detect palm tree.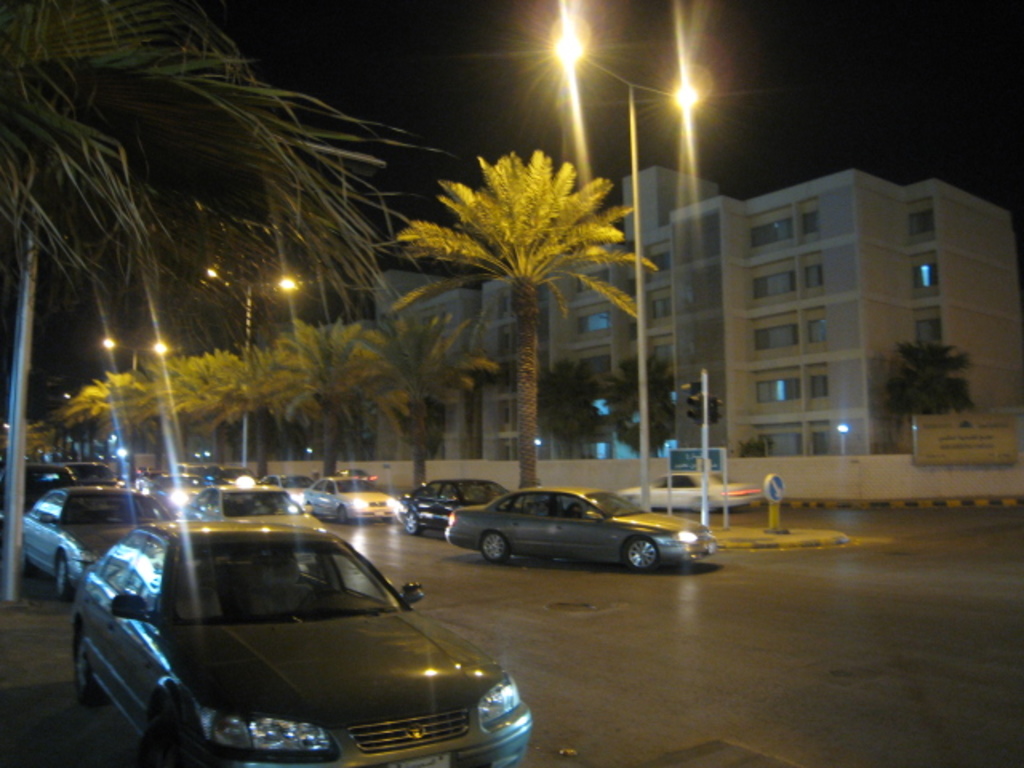
Detected at (x1=533, y1=350, x2=619, y2=456).
